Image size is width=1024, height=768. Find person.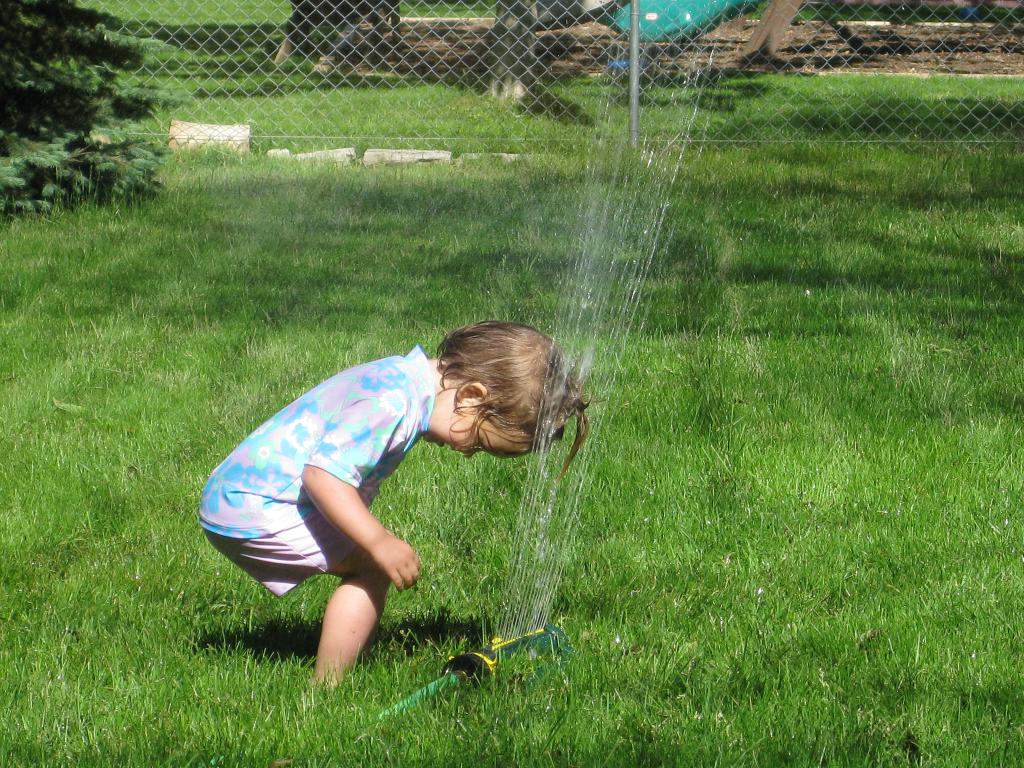
228, 312, 545, 686.
